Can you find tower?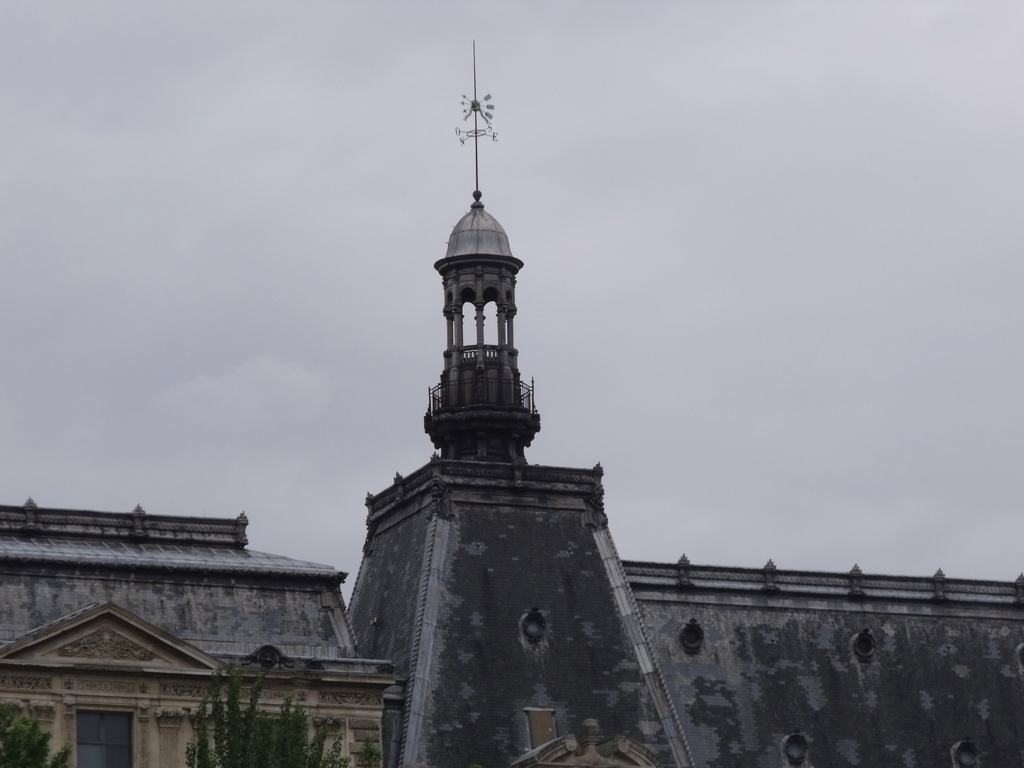
Yes, bounding box: pyautogui.locateOnScreen(330, 26, 689, 767).
